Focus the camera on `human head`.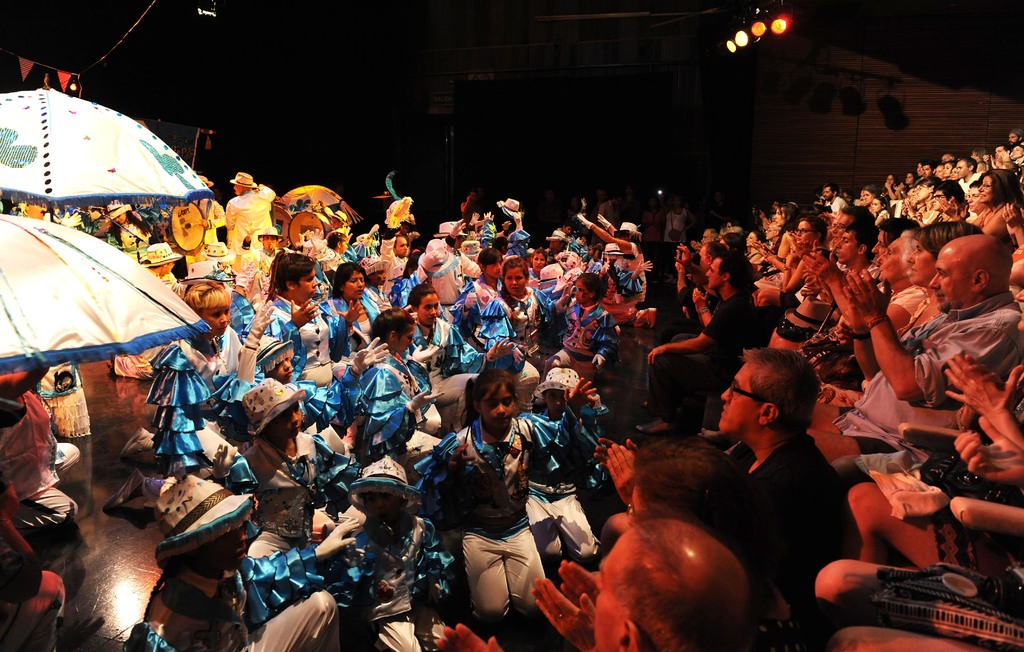
Focus region: <region>549, 227, 570, 259</region>.
